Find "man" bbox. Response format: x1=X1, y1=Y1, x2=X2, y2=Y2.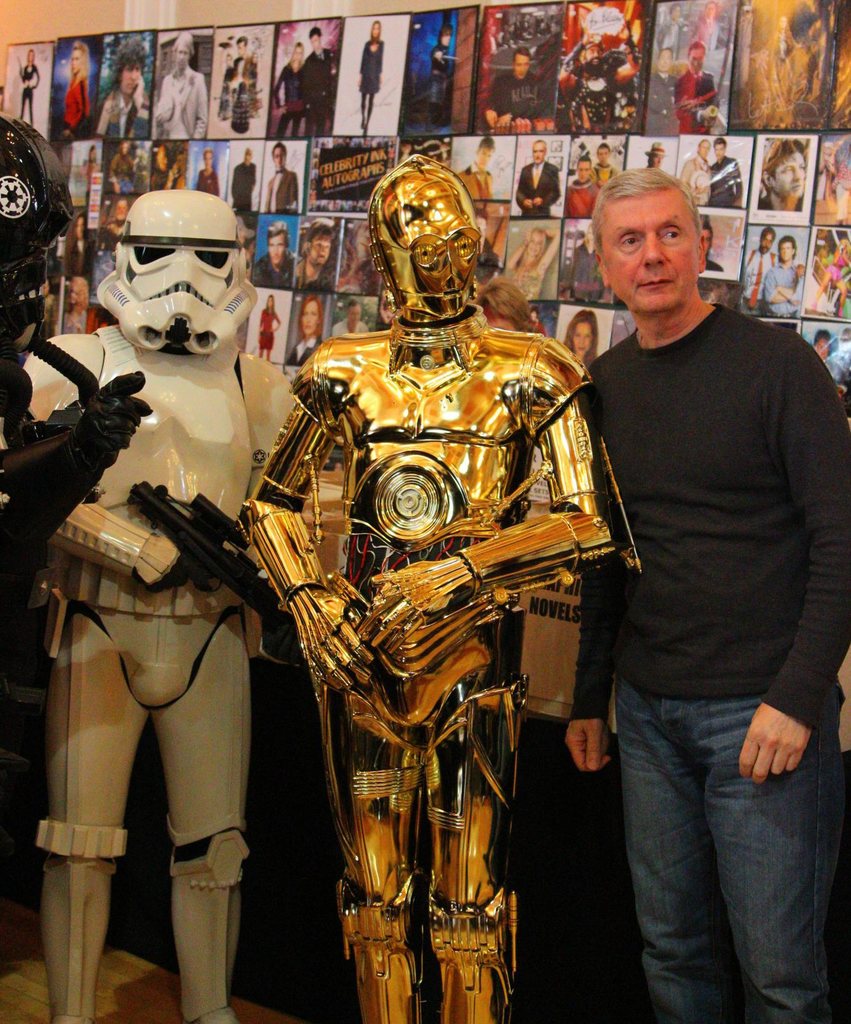
x1=679, y1=139, x2=712, y2=207.
